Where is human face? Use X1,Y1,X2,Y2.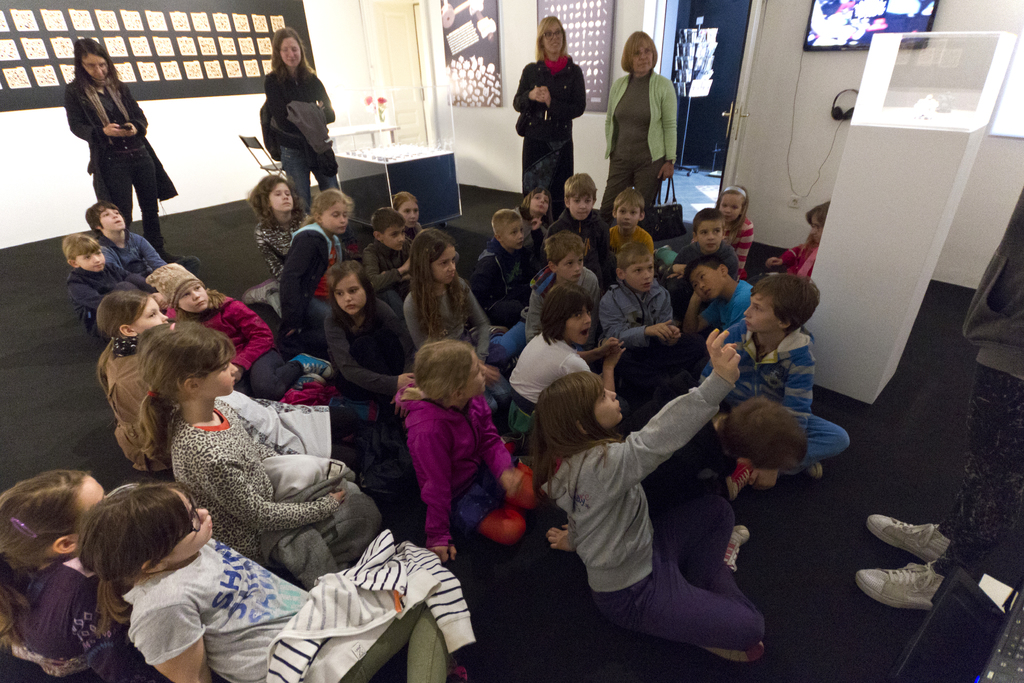
719,197,740,220.
